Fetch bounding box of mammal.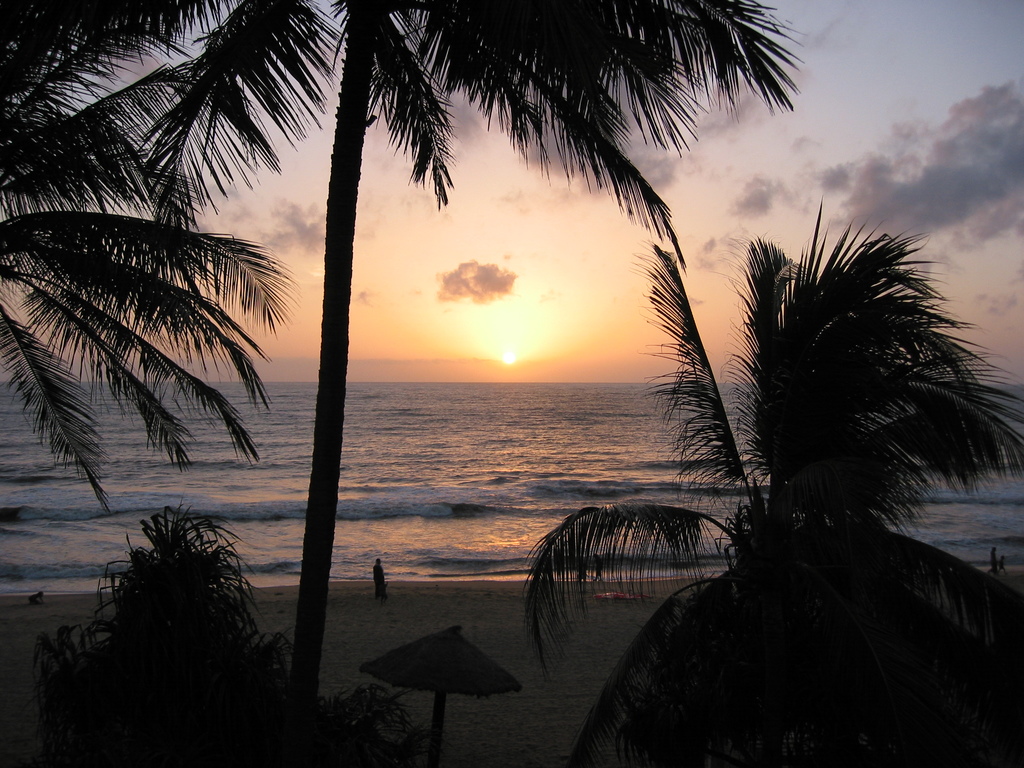
Bbox: select_region(988, 549, 996, 575).
